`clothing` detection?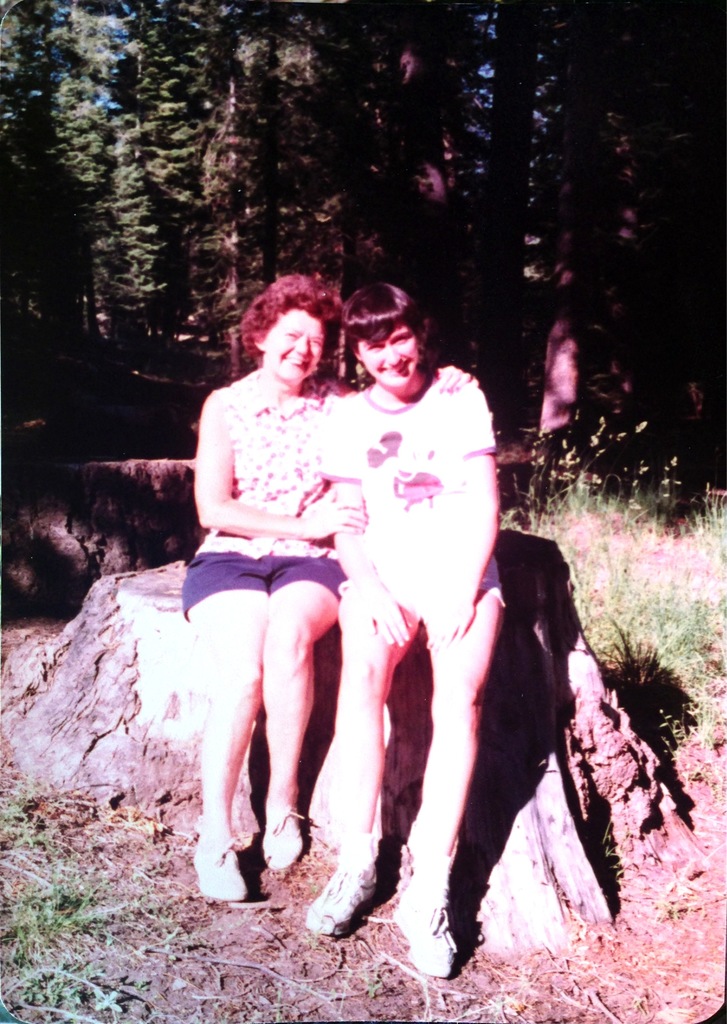
[x1=307, y1=360, x2=511, y2=627]
